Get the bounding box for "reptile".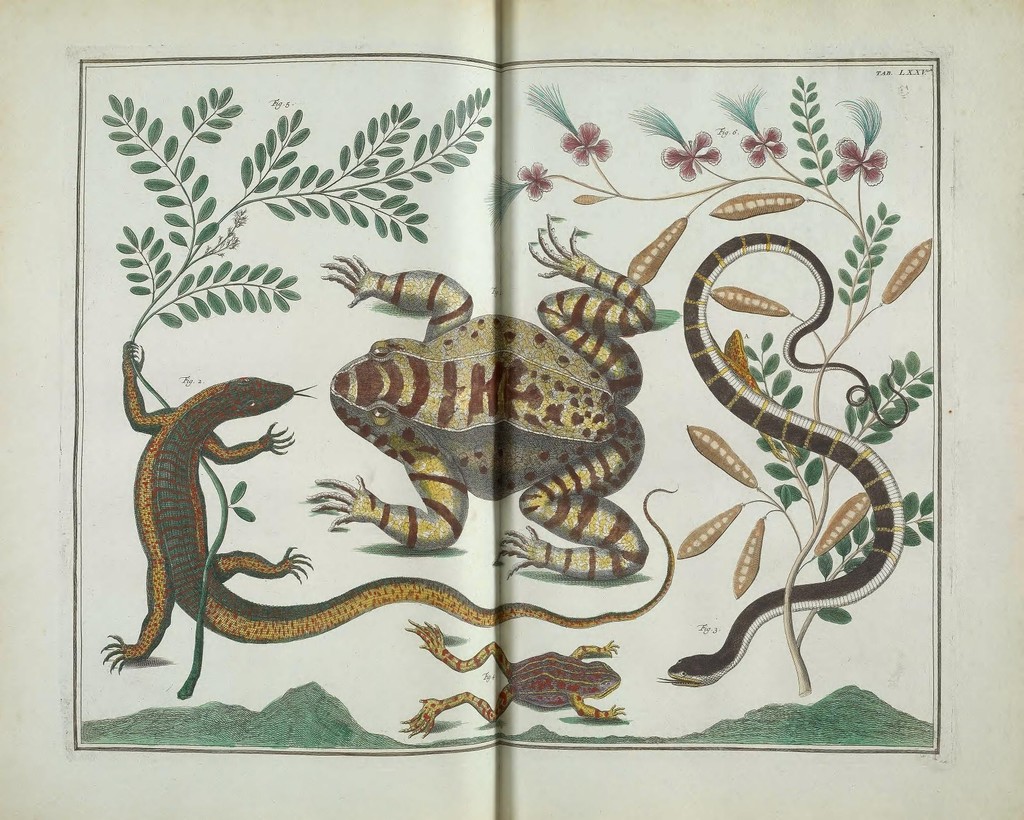
(left=388, top=623, right=620, bottom=730).
